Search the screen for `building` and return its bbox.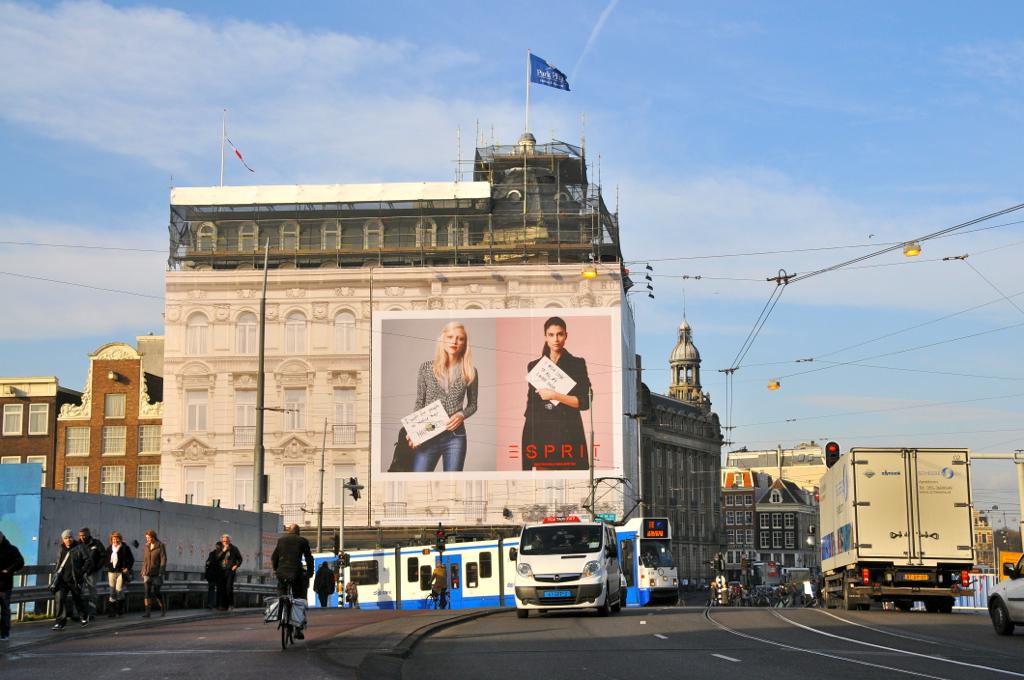
Found: x1=631 y1=292 x2=728 y2=589.
